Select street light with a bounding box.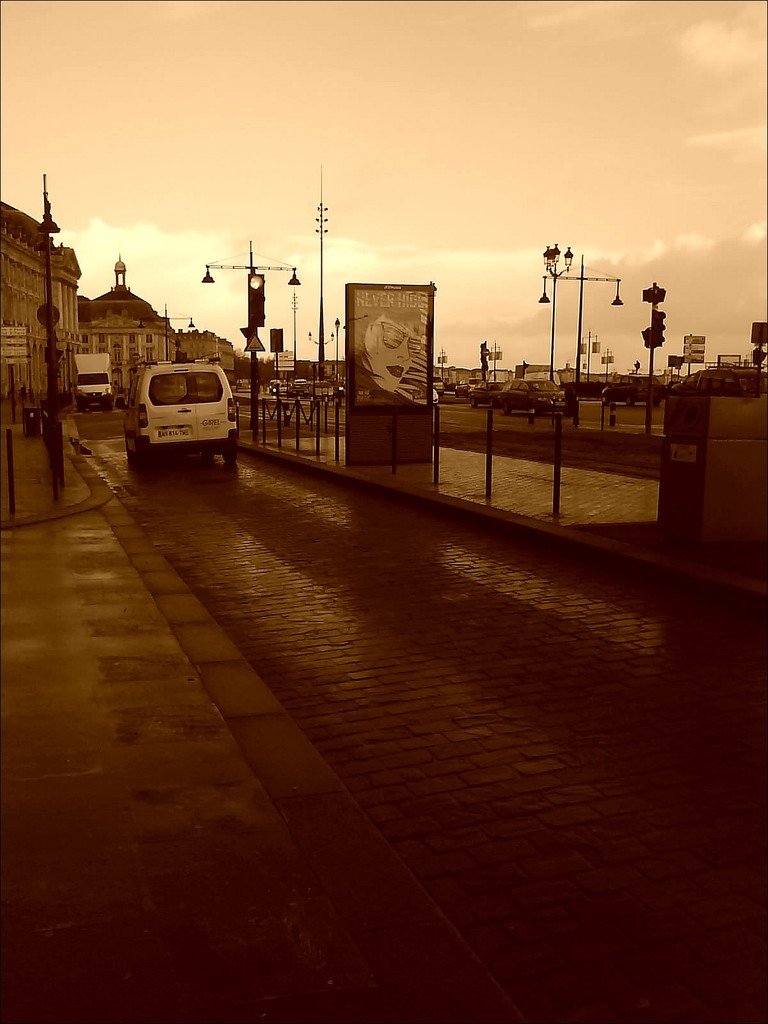
<region>184, 257, 302, 438</region>.
